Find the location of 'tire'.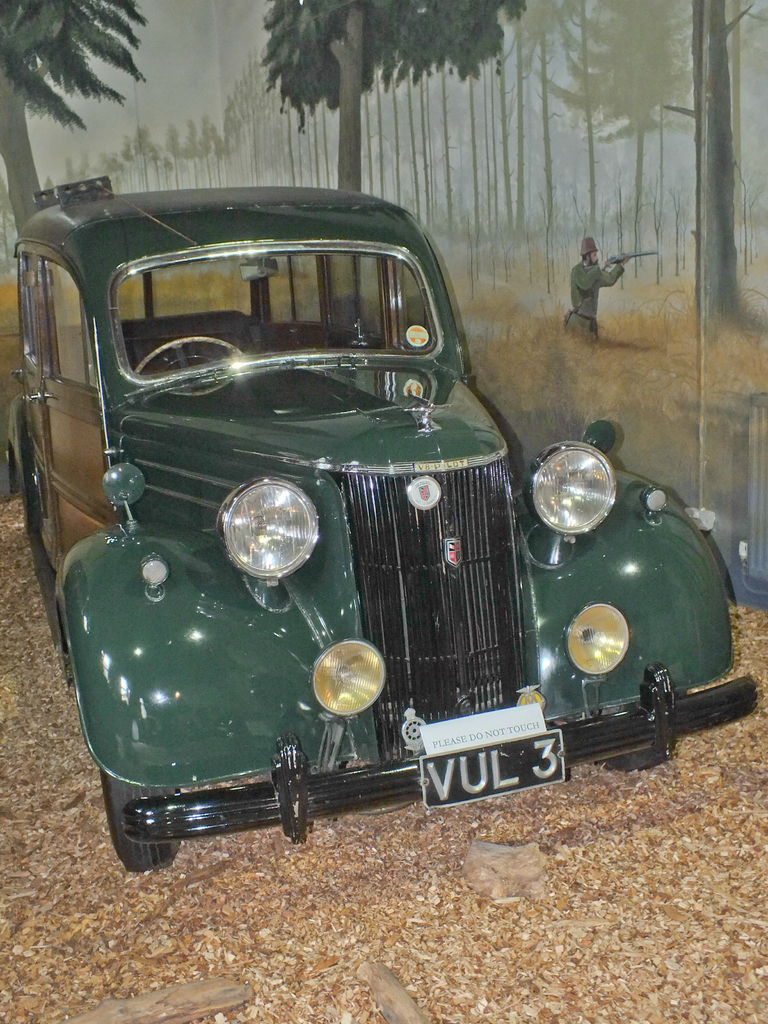
Location: <box>103,777,181,881</box>.
